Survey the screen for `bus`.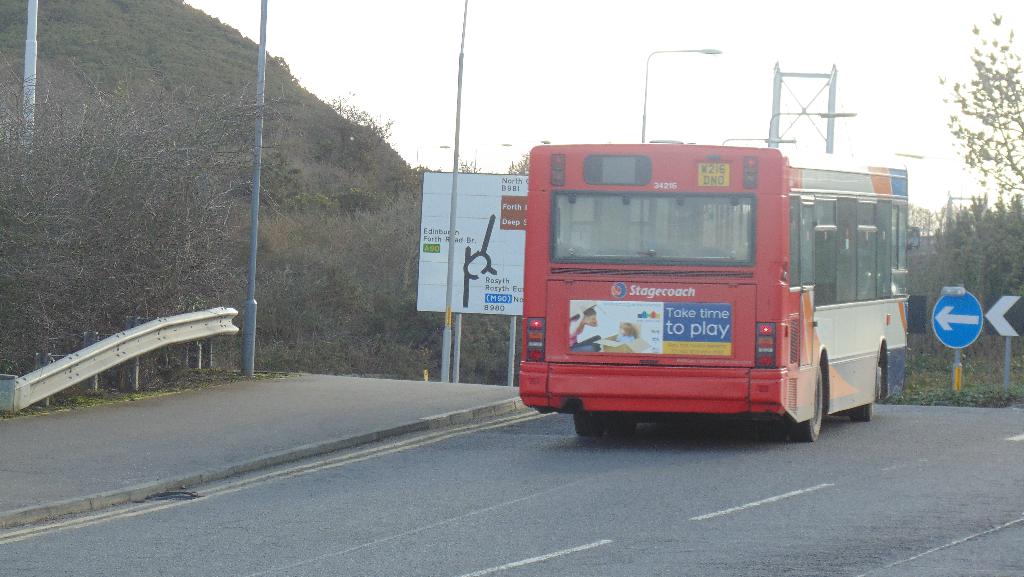
Survey found: [left=519, top=141, right=922, bottom=436].
